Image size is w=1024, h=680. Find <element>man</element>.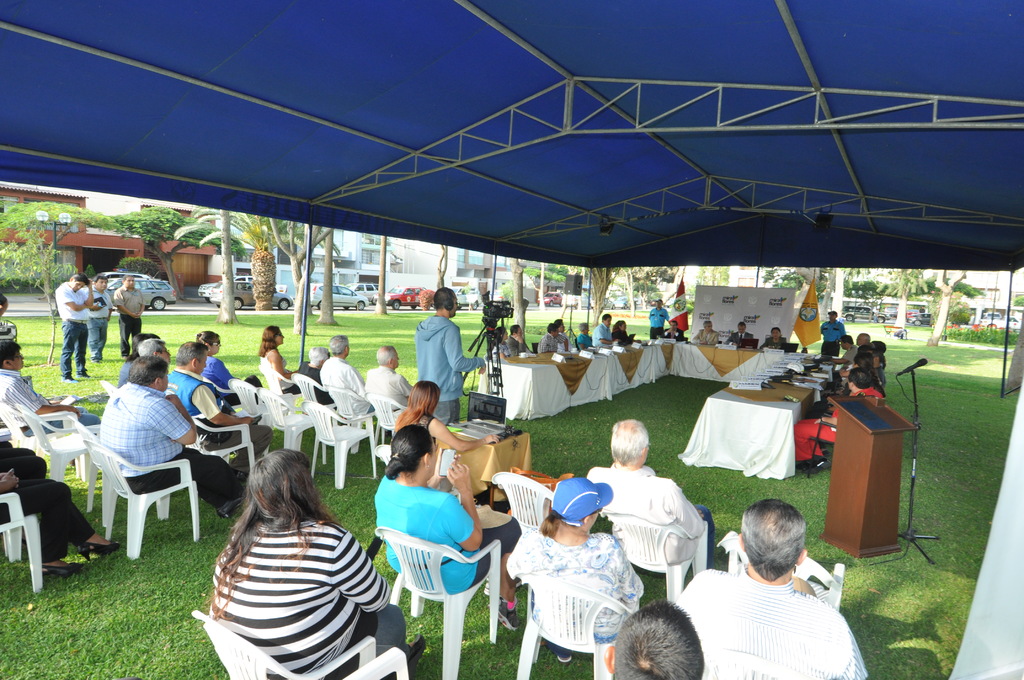
<region>690, 321, 718, 345</region>.
